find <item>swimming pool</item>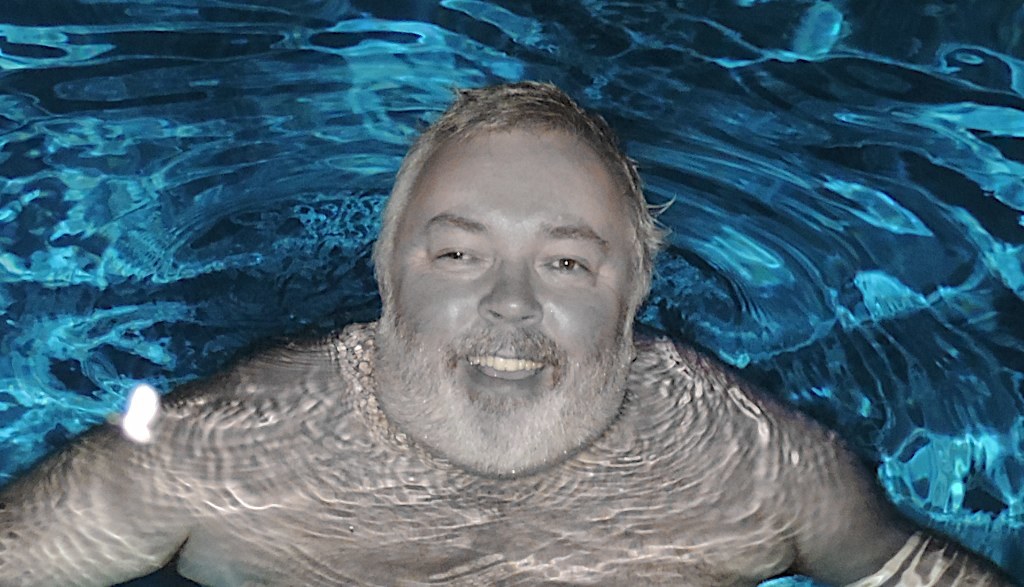
bbox=(0, 0, 1023, 586)
